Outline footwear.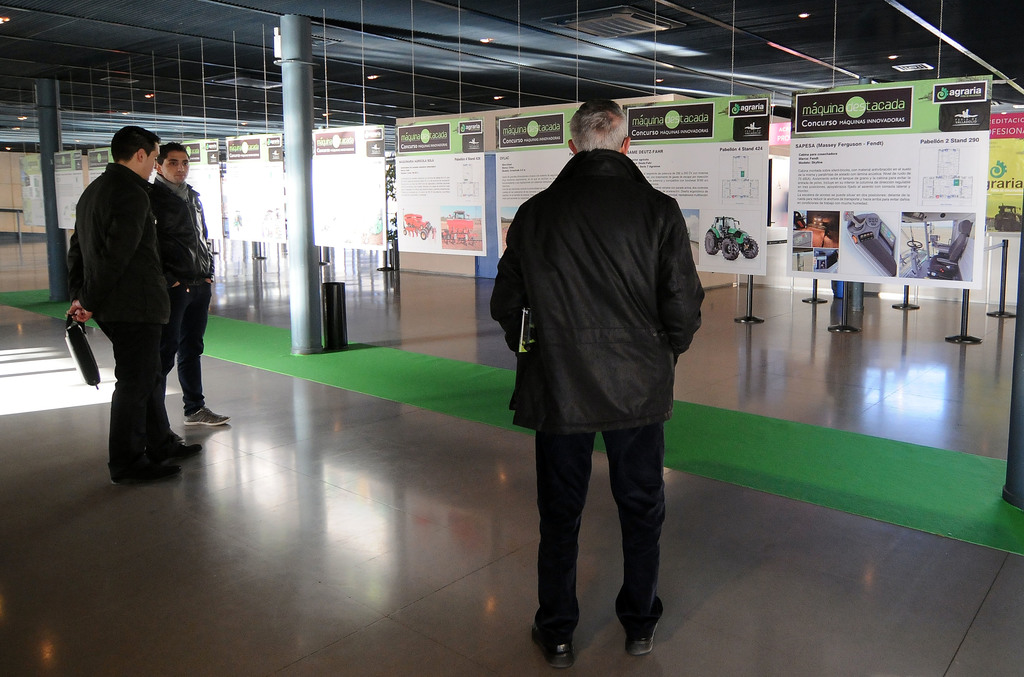
Outline: 117:459:180:484.
